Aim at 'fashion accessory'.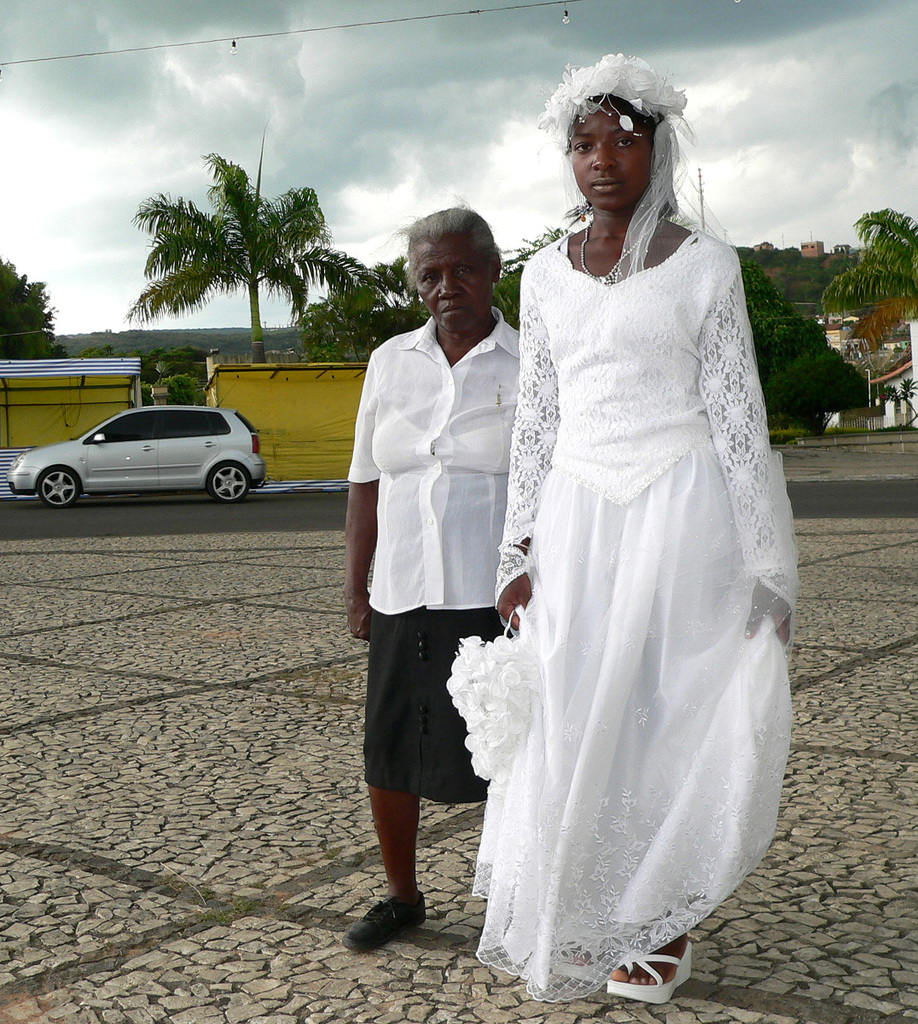
Aimed at (536,52,711,288).
